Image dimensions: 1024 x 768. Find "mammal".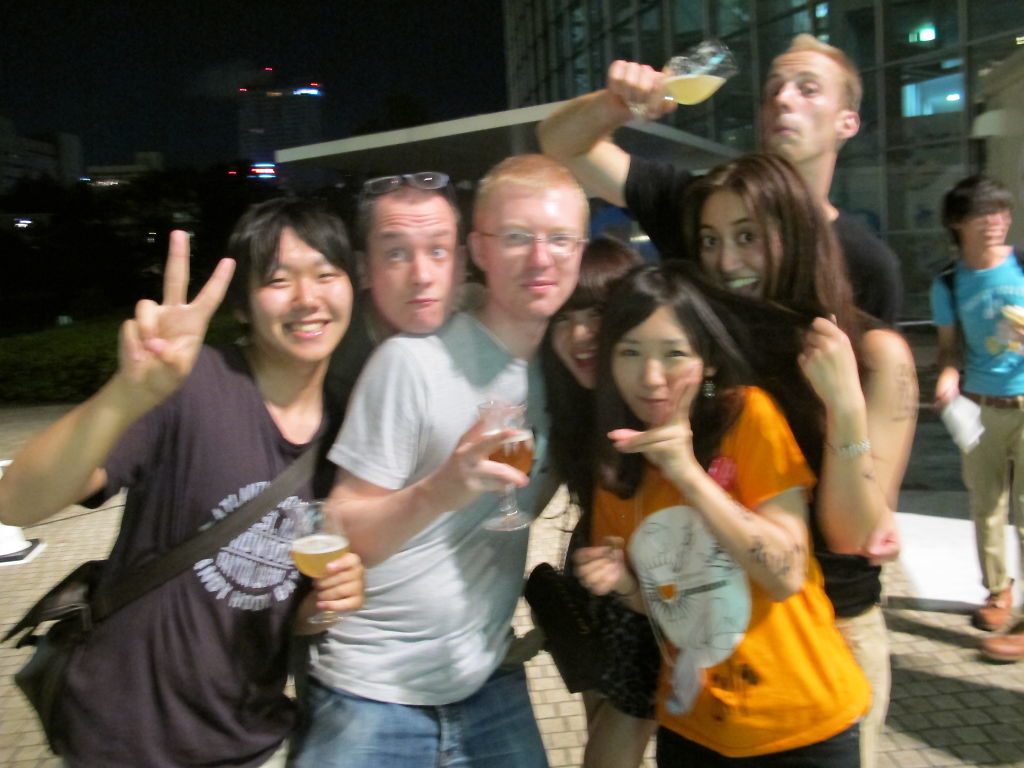
rect(0, 197, 360, 767).
